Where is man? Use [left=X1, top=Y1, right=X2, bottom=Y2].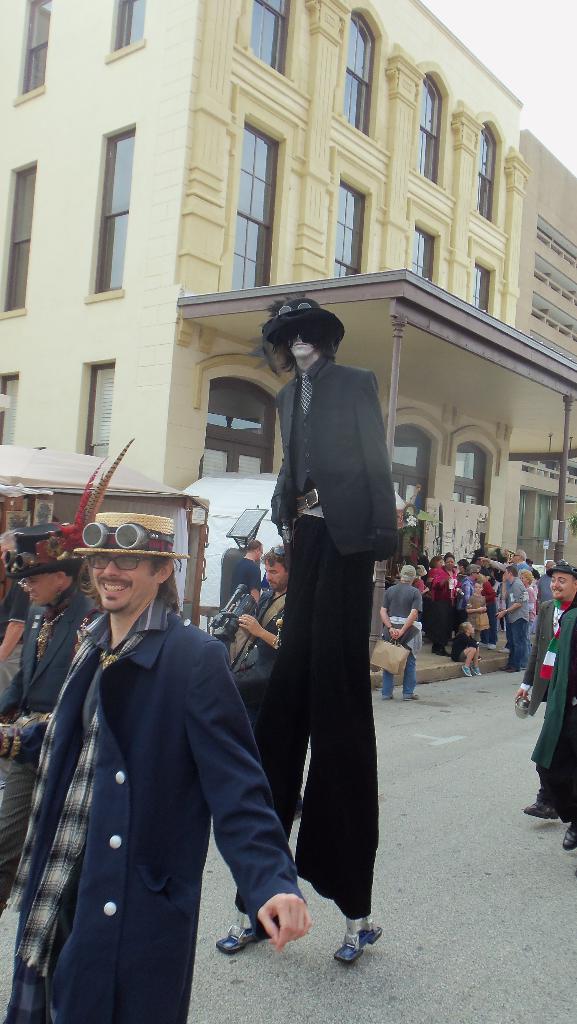
[left=0, top=528, right=29, bottom=691].
